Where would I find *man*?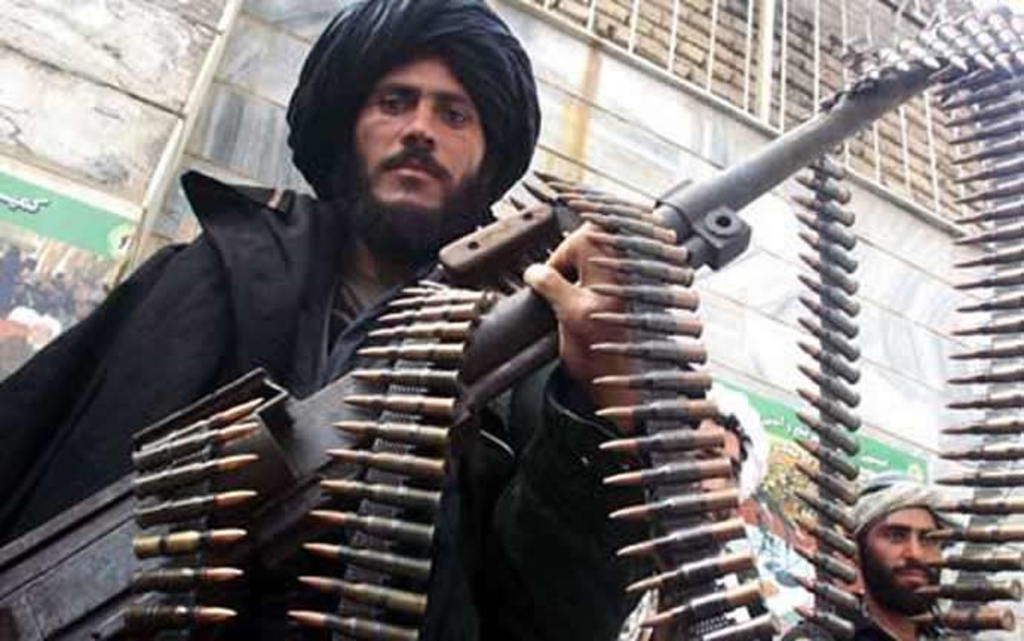
At 838/491/982/638.
